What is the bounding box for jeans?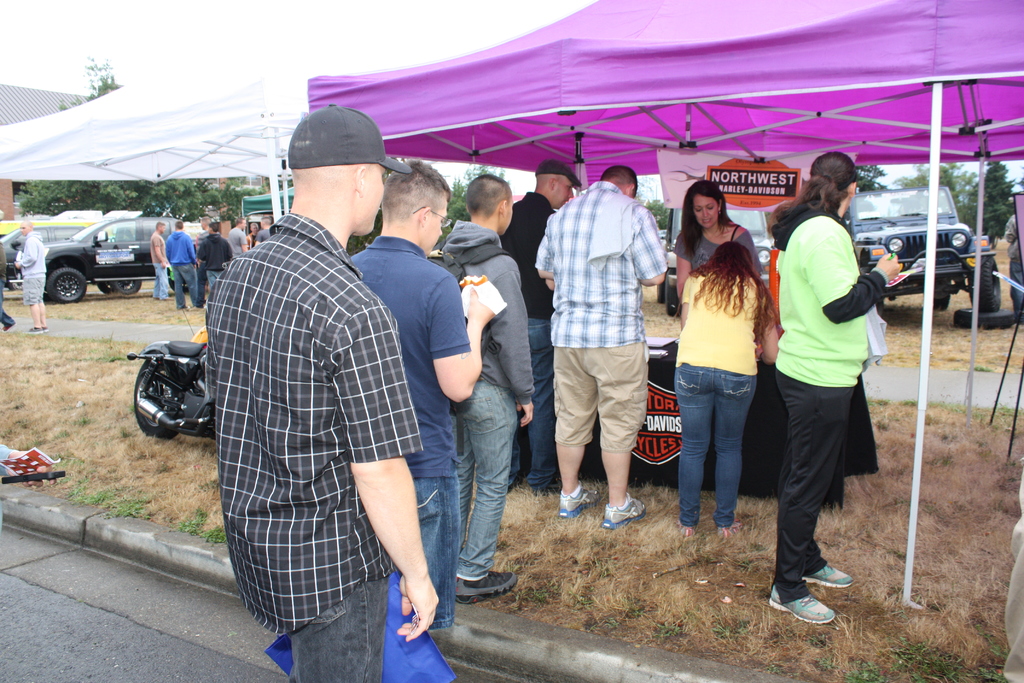
[left=528, top=315, right=556, bottom=486].
